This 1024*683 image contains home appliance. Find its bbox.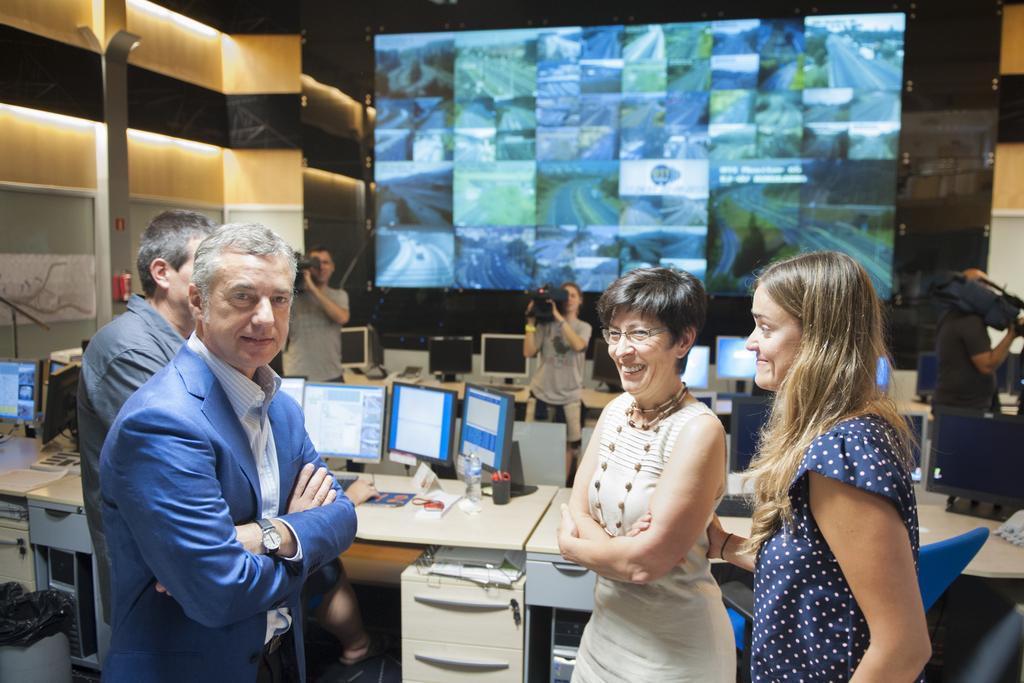
46 547 96 652.
